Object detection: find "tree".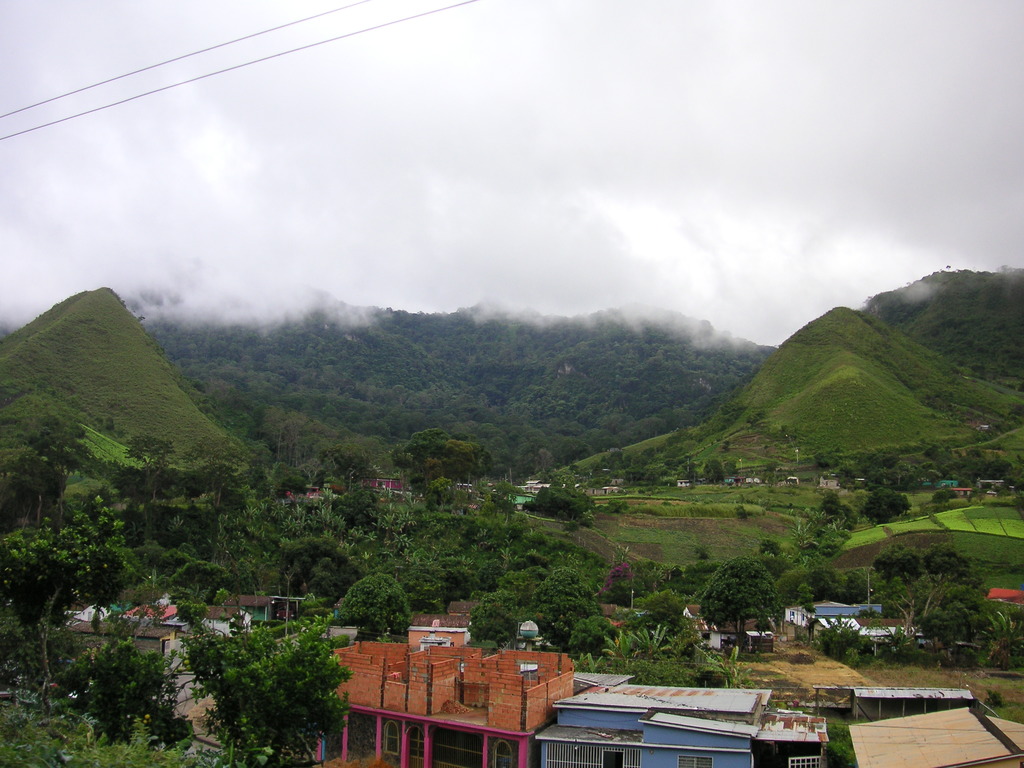
BBox(213, 492, 285, 581).
